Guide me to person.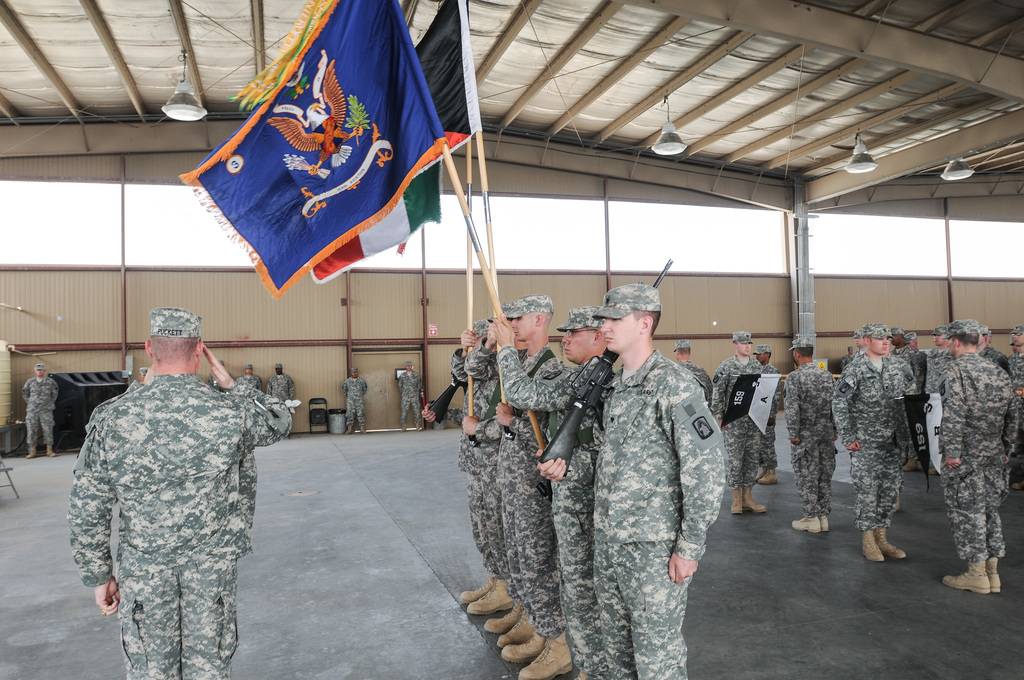
Guidance: (left=776, top=329, right=830, bottom=535).
